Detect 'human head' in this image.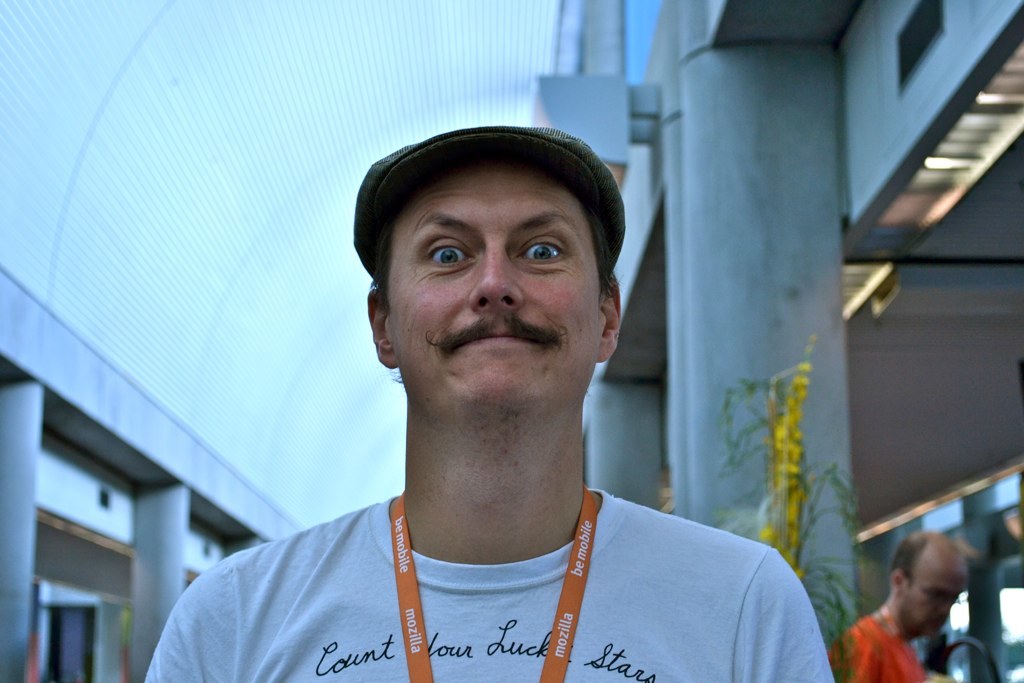
Detection: bbox=(353, 117, 644, 396).
